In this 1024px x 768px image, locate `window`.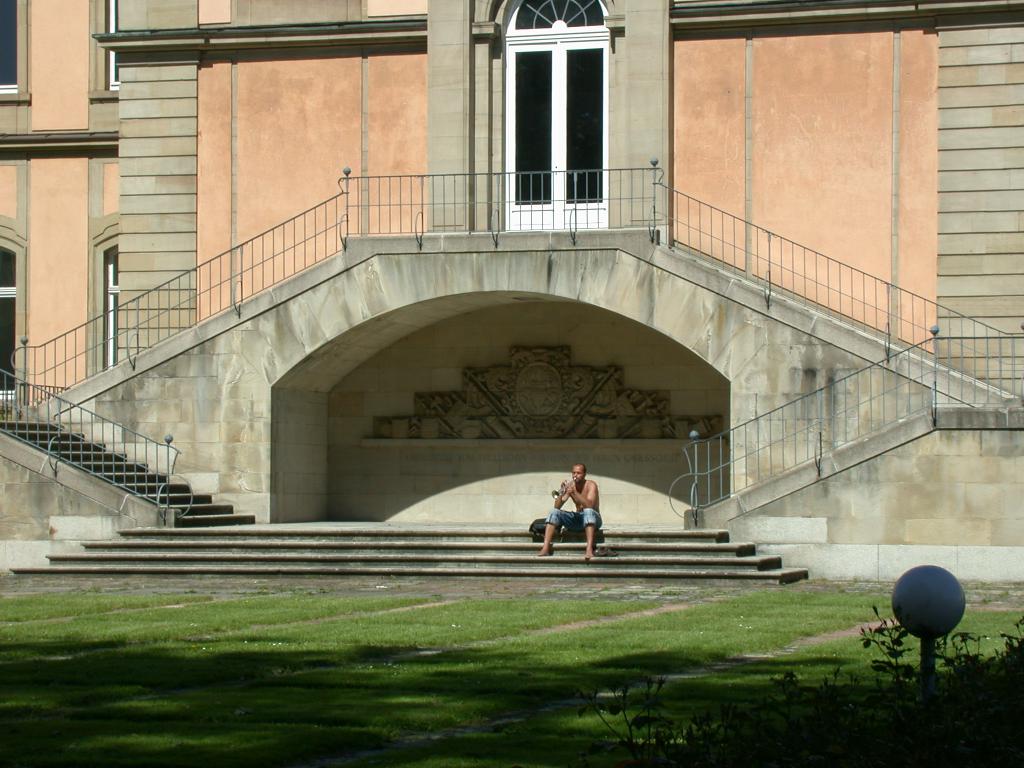
Bounding box: 106, 0, 119, 90.
